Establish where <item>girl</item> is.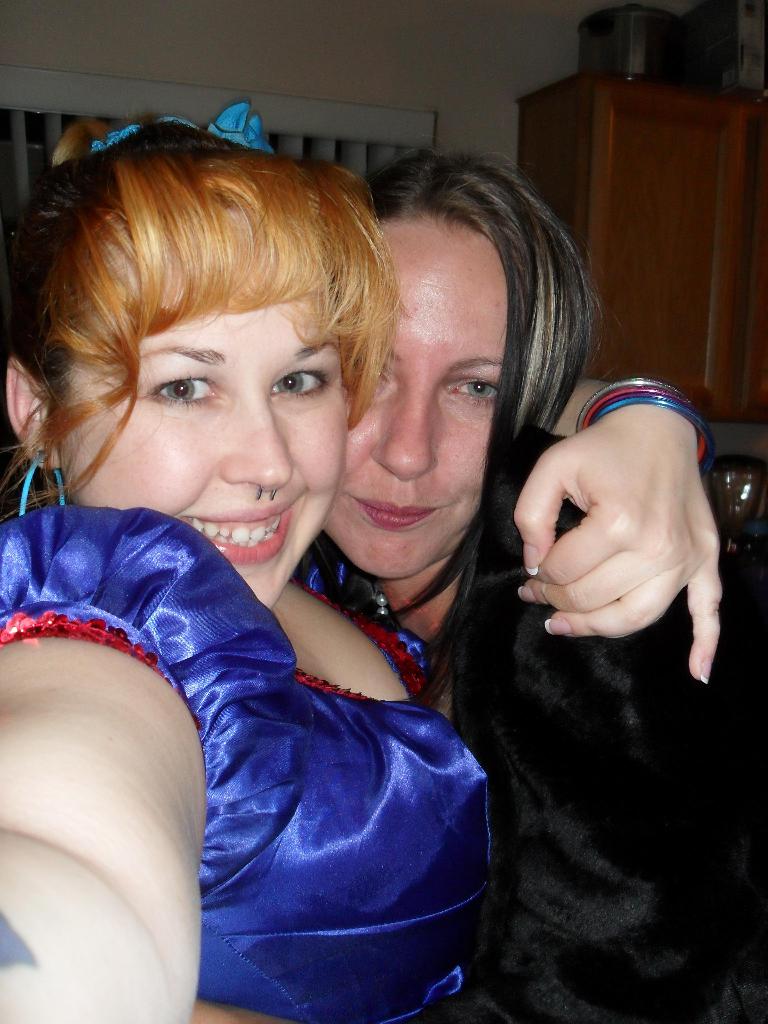
Established at rect(0, 102, 727, 1023).
